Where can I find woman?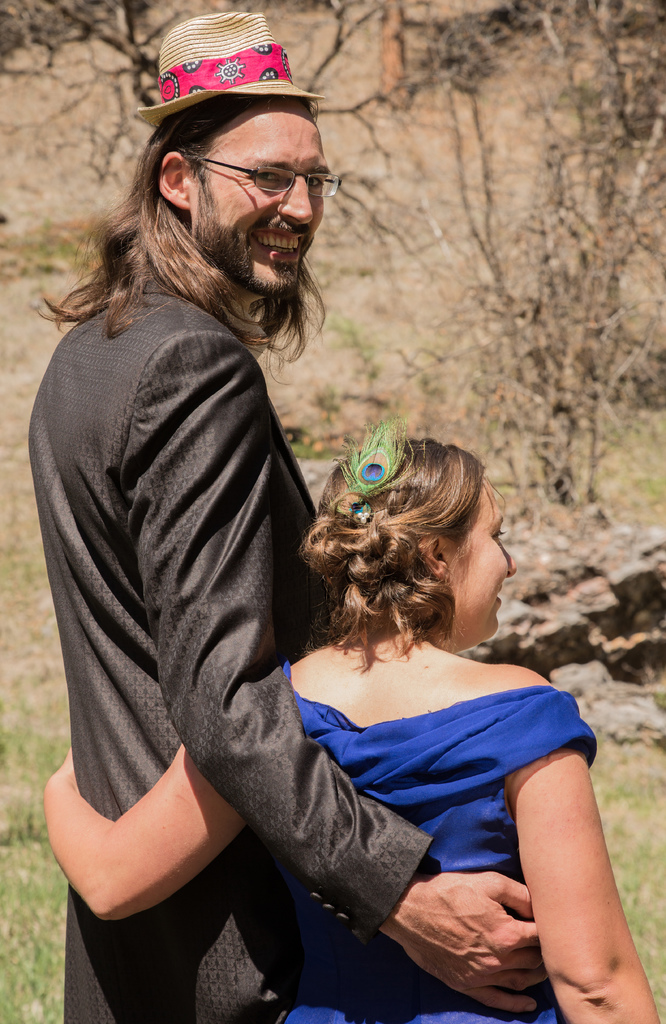
You can find it at l=42, t=427, r=663, b=1023.
